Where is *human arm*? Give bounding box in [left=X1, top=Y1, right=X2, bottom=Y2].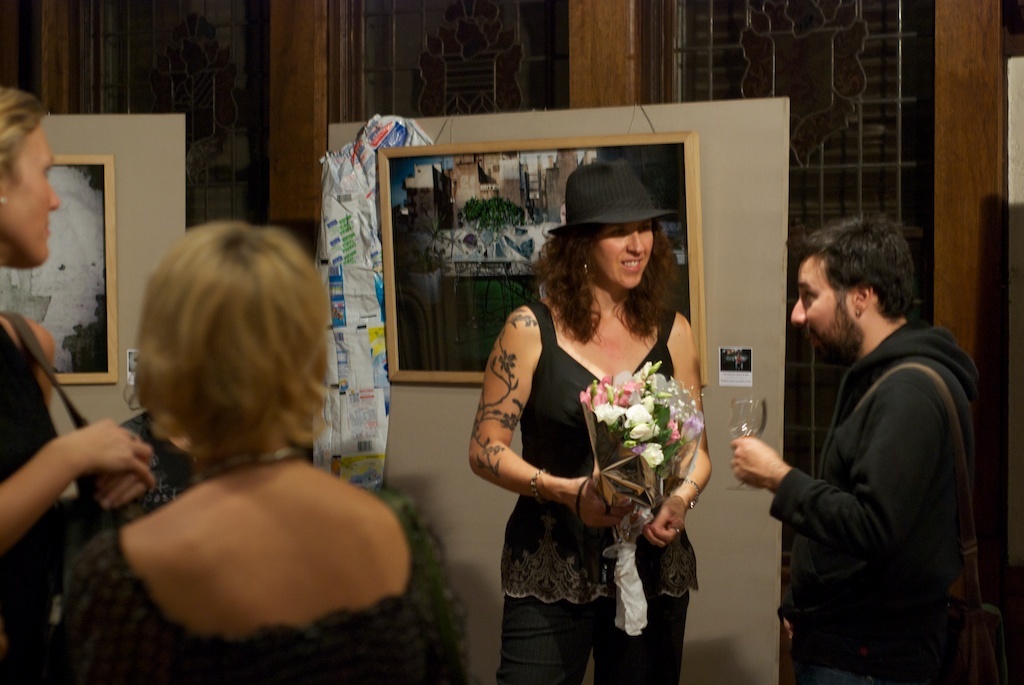
[left=650, top=314, right=711, bottom=544].
